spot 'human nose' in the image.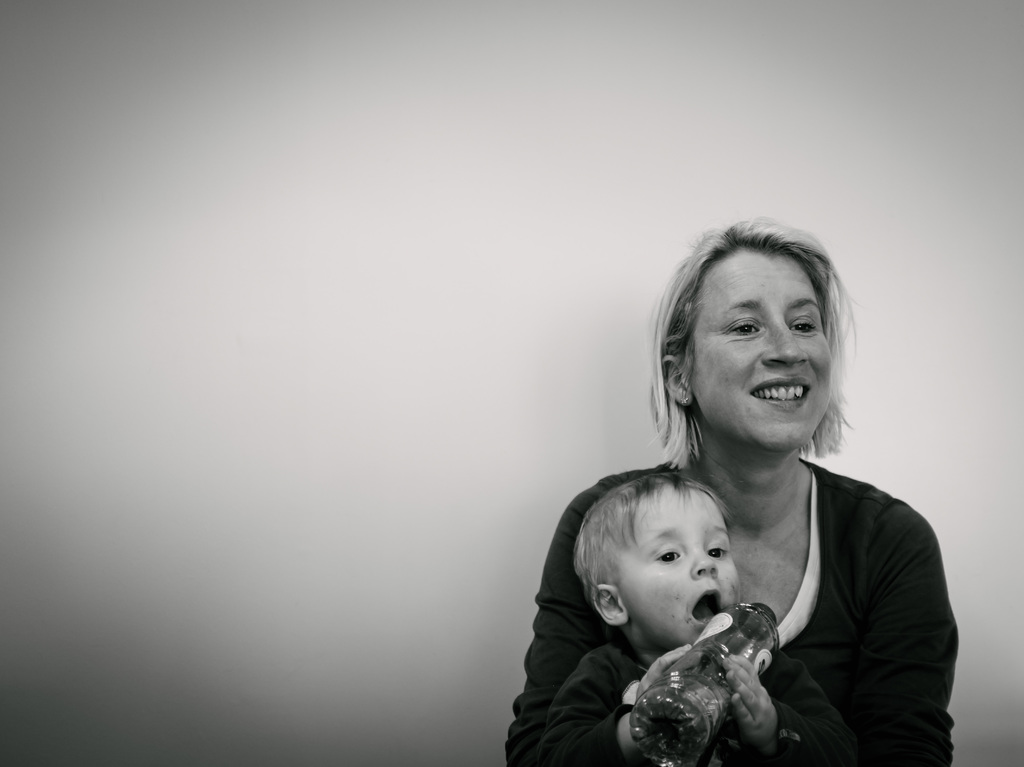
'human nose' found at 762/318/808/365.
